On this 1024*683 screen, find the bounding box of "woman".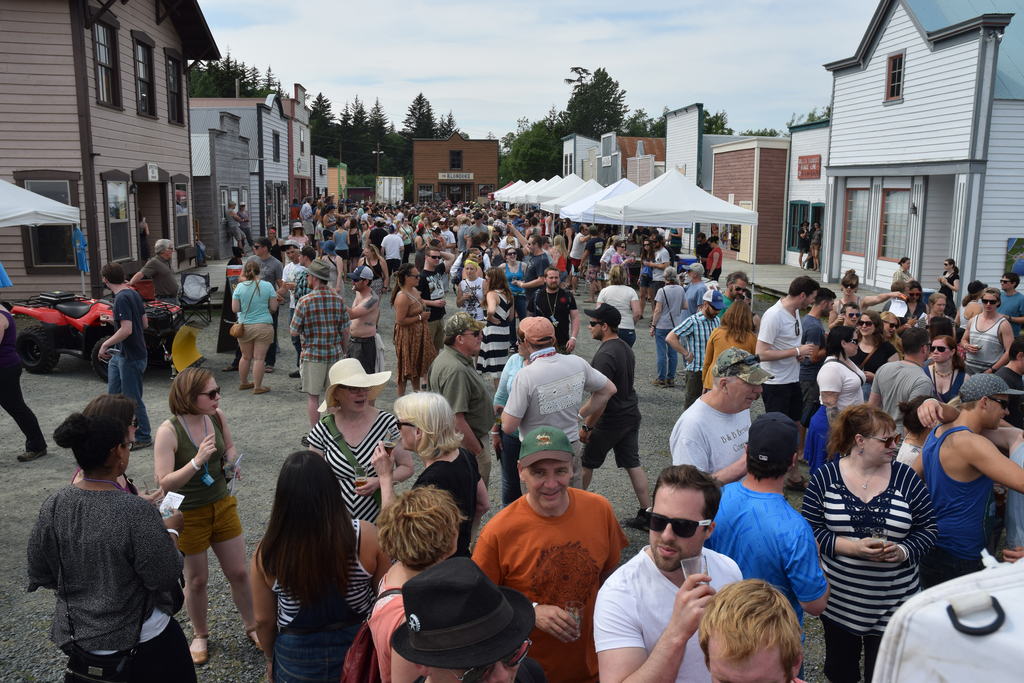
Bounding box: bbox=(705, 239, 725, 289).
